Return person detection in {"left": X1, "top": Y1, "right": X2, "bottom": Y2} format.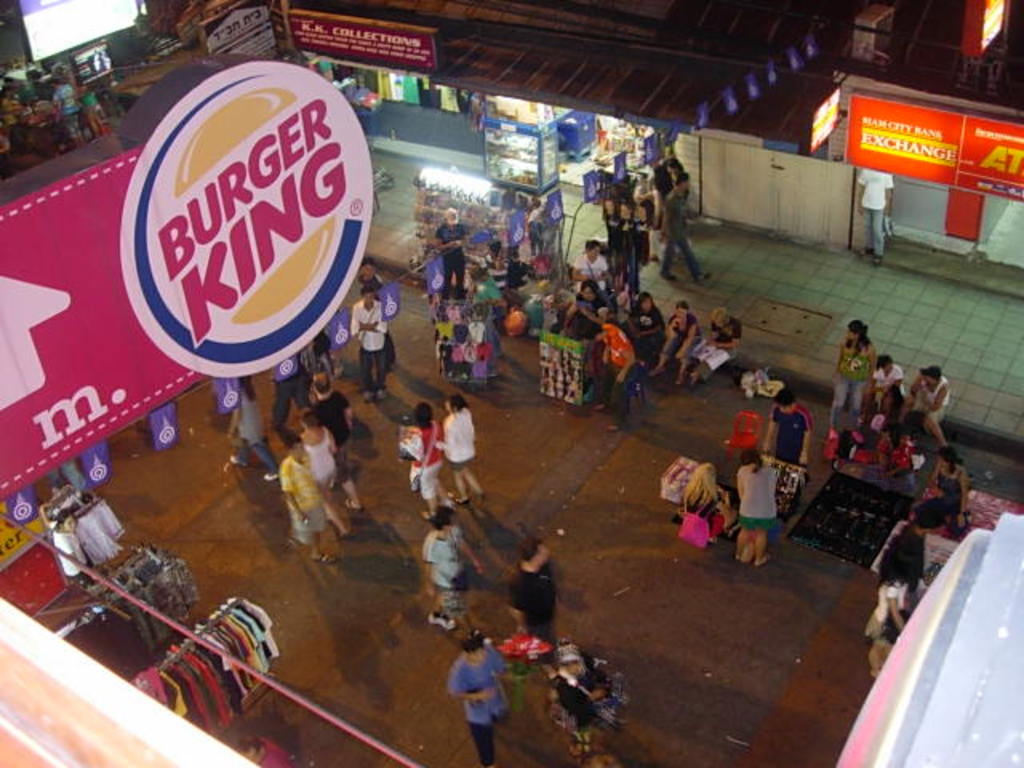
{"left": 859, "top": 358, "right": 906, "bottom": 434}.
